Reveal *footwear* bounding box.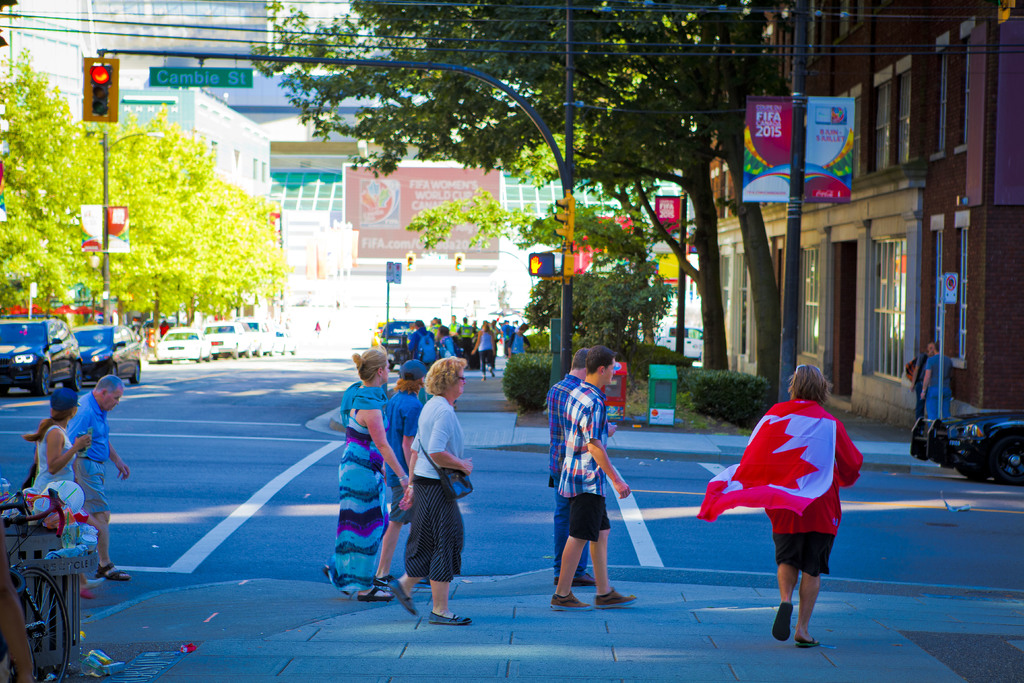
Revealed: (x1=320, y1=566, x2=351, y2=597).
